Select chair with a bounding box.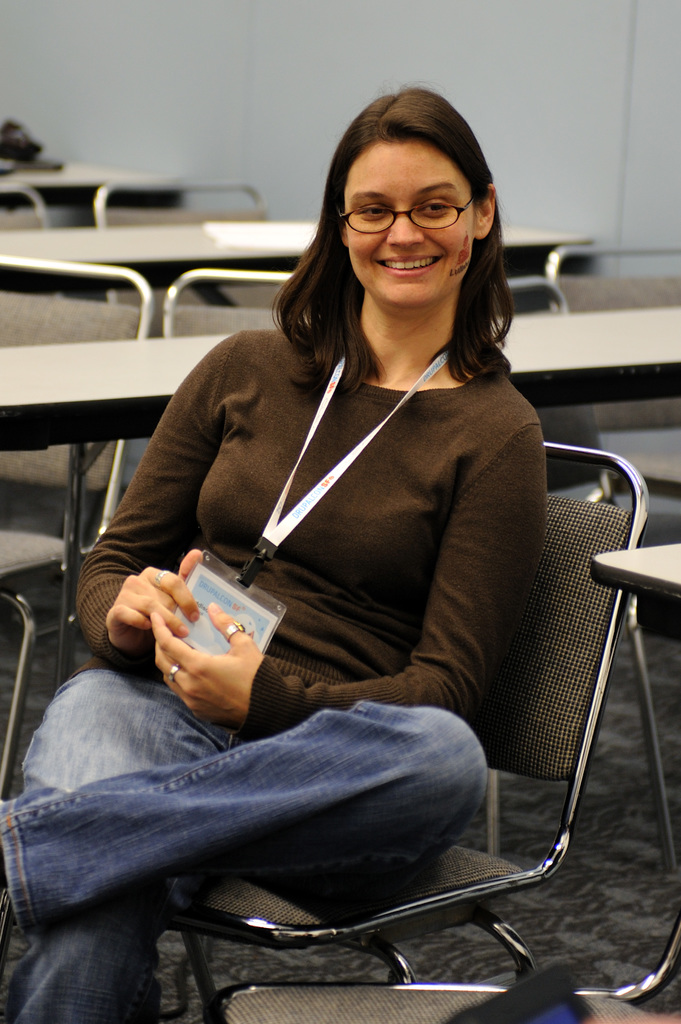
<bbox>86, 175, 296, 305</bbox>.
